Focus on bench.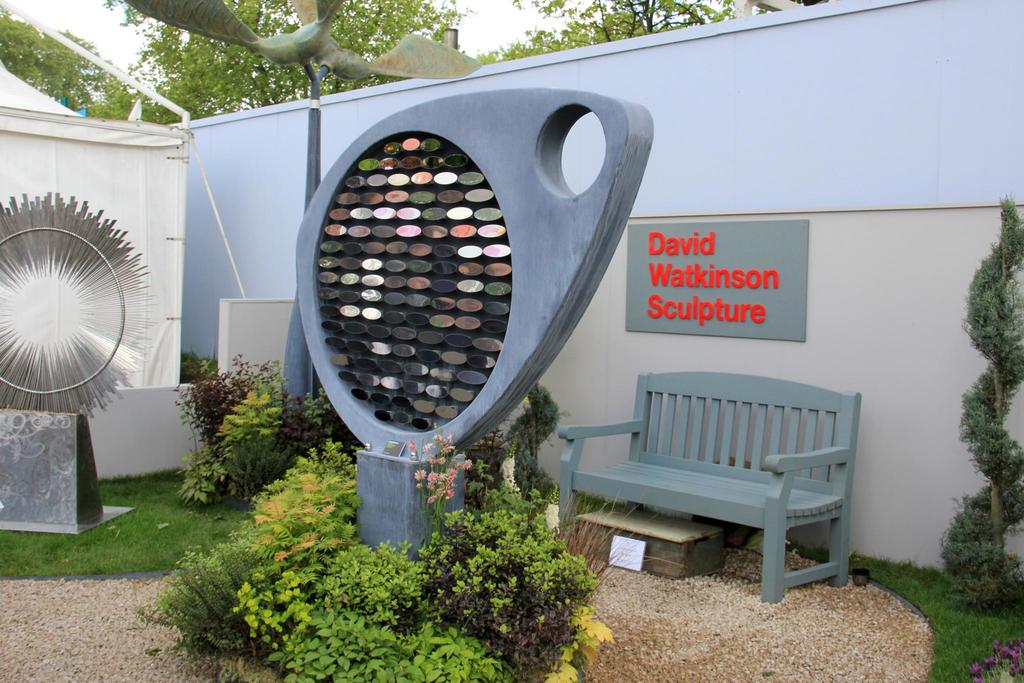
Focused at x1=568, y1=370, x2=880, y2=610.
